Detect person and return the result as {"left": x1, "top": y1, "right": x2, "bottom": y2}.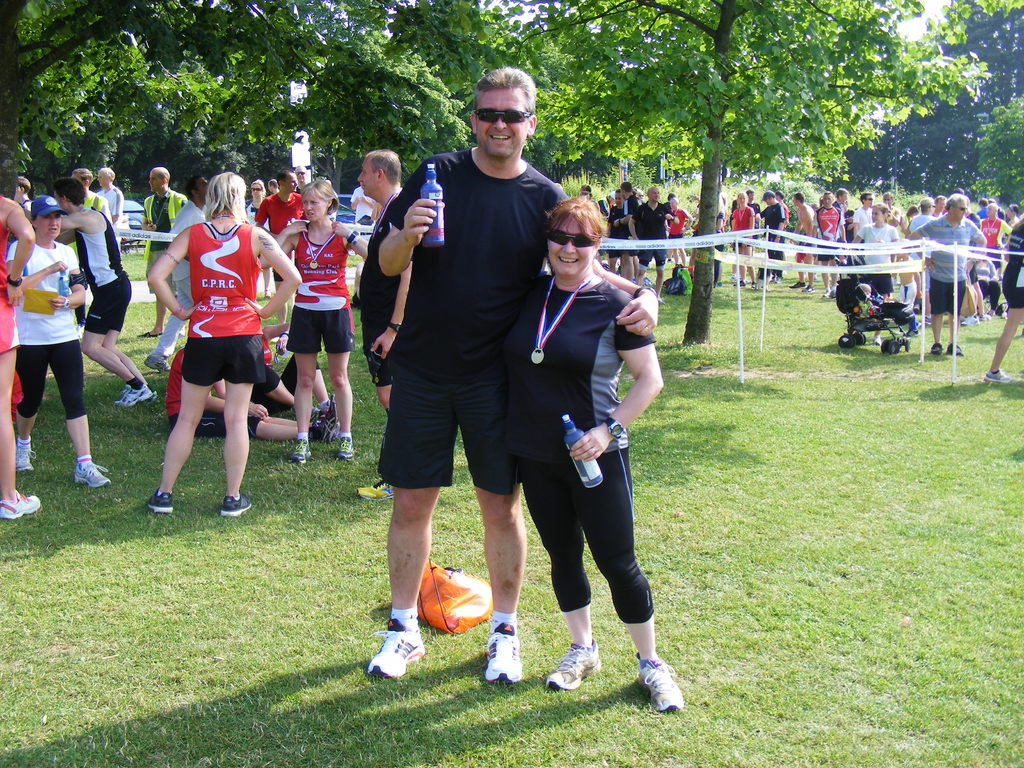
{"left": 51, "top": 180, "right": 152, "bottom": 409}.
